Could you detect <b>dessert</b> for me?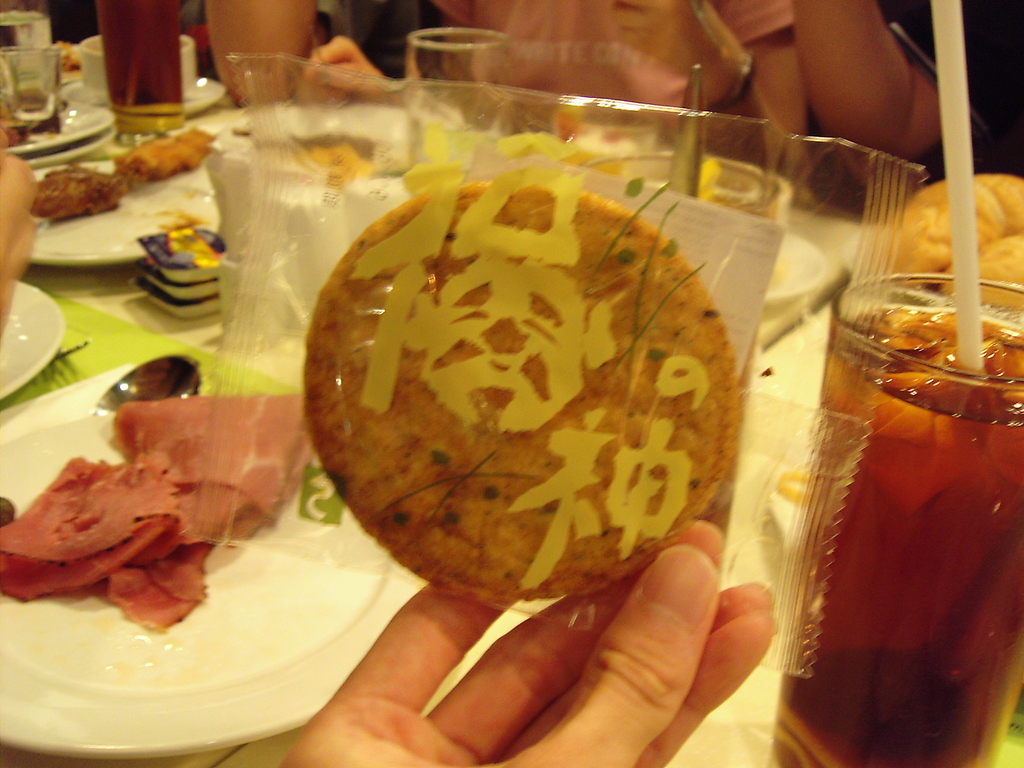
Detection result: [left=301, top=163, right=761, bottom=662].
